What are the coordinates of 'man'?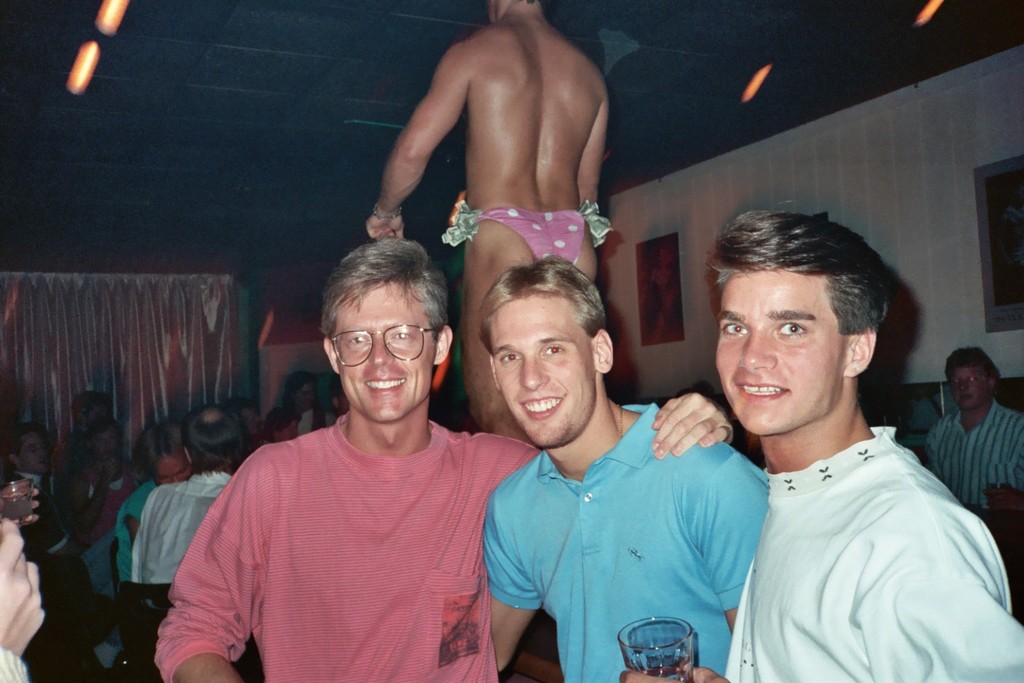
bbox=(917, 352, 1014, 532).
